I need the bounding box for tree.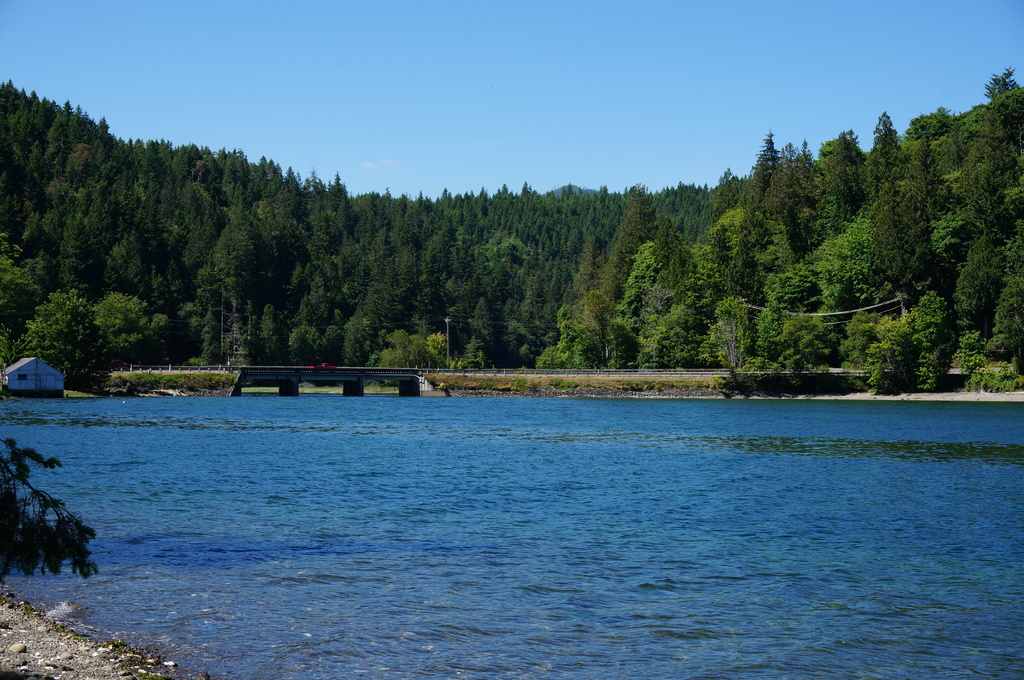
Here it is: (left=772, top=217, right=877, bottom=357).
